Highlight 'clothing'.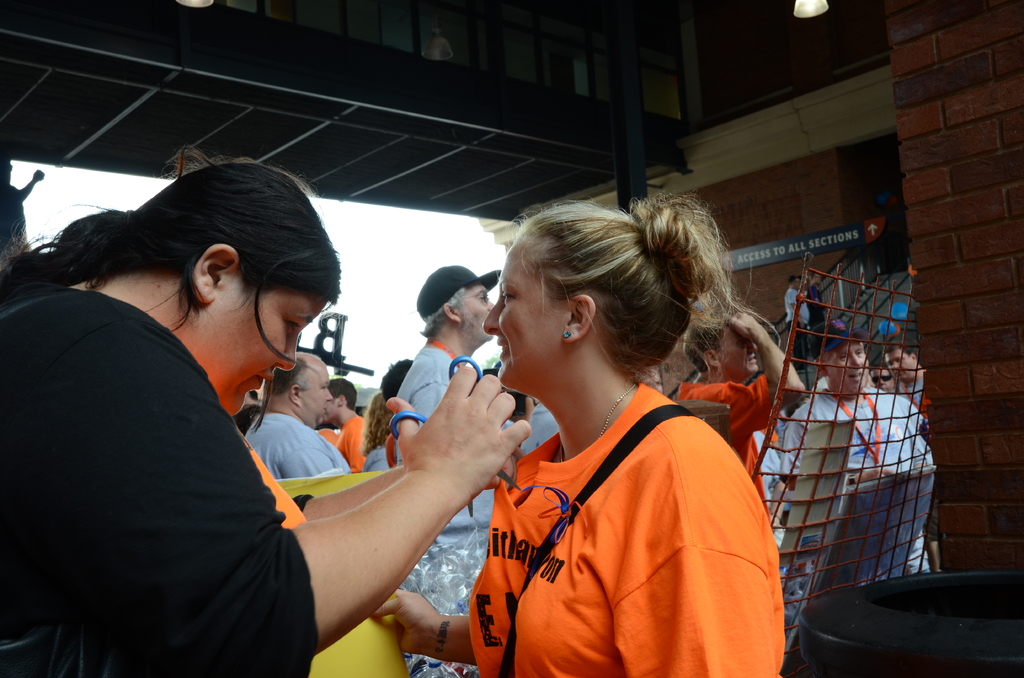
Highlighted region: [812,286,828,328].
